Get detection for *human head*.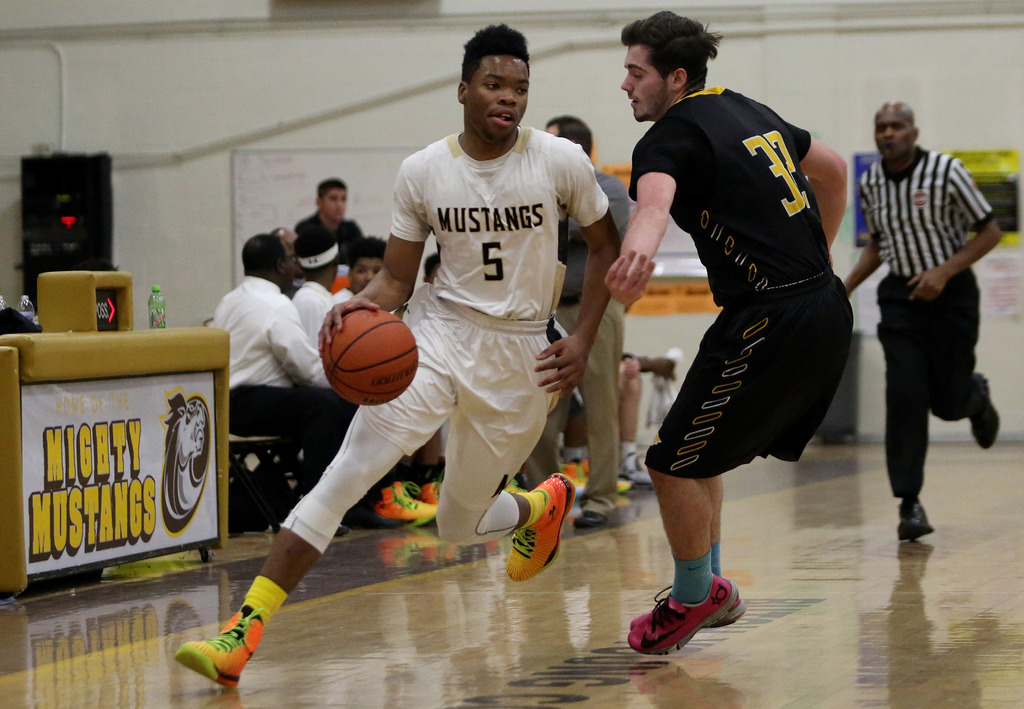
Detection: <region>294, 224, 344, 288</region>.
